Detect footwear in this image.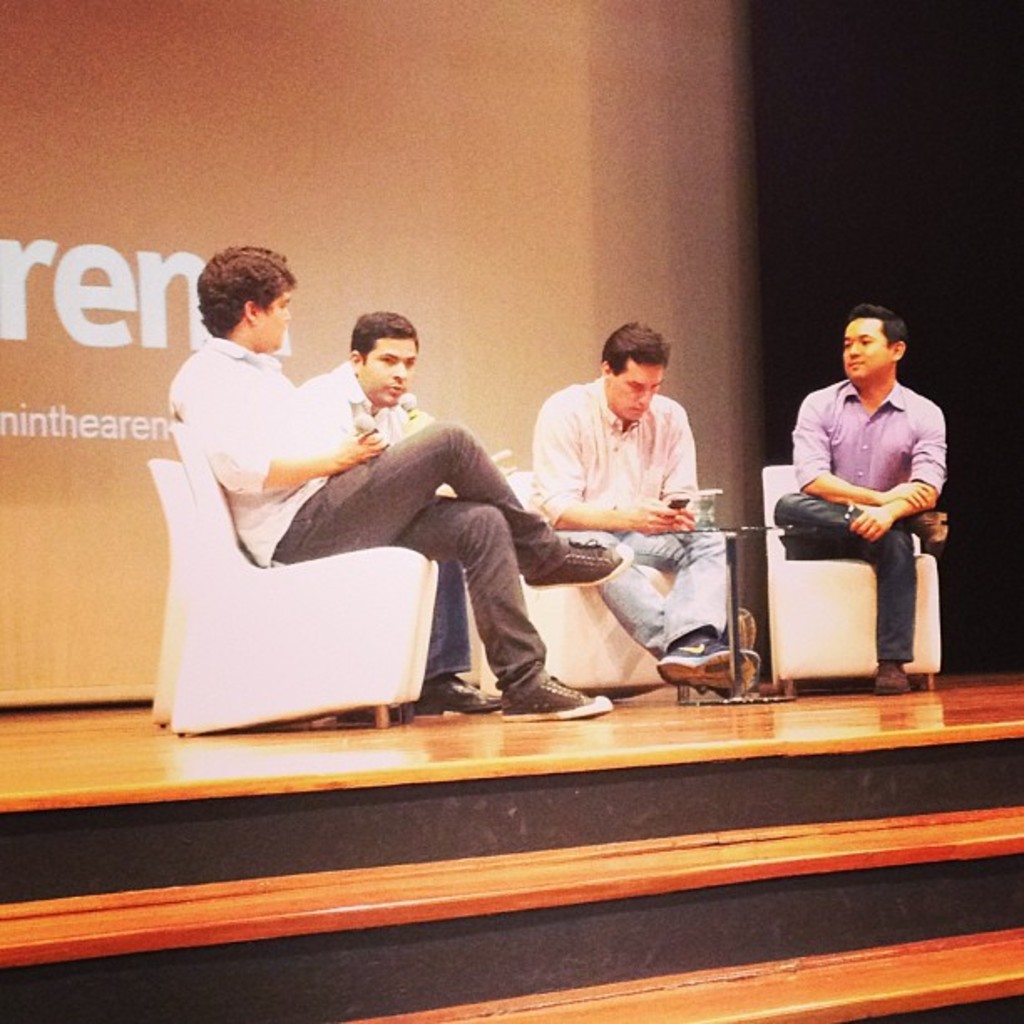
Detection: {"x1": 716, "y1": 607, "x2": 756, "y2": 698}.
